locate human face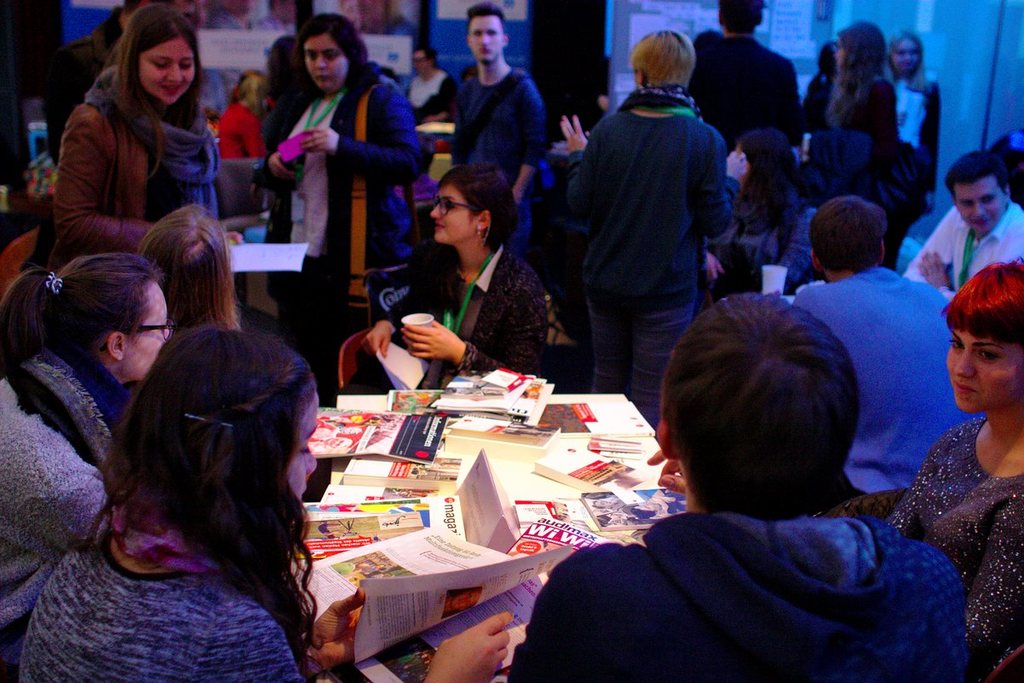
957,177,1000,235
